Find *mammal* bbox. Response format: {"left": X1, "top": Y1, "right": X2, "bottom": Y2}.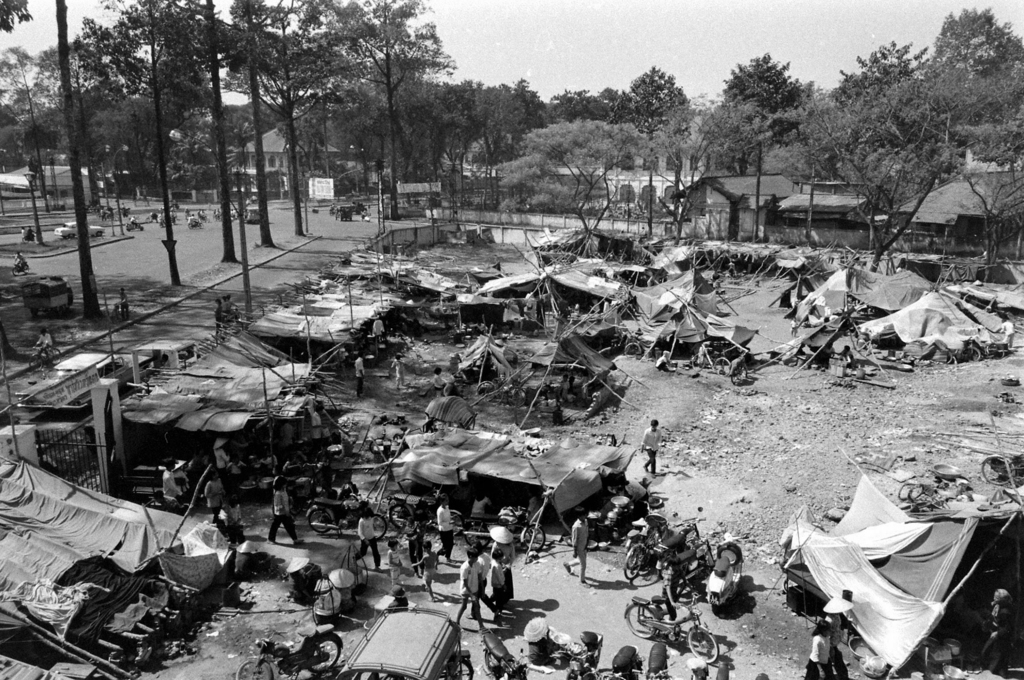
{"left": 473, "top": 491, "right": 488, "bottom": 516}.
